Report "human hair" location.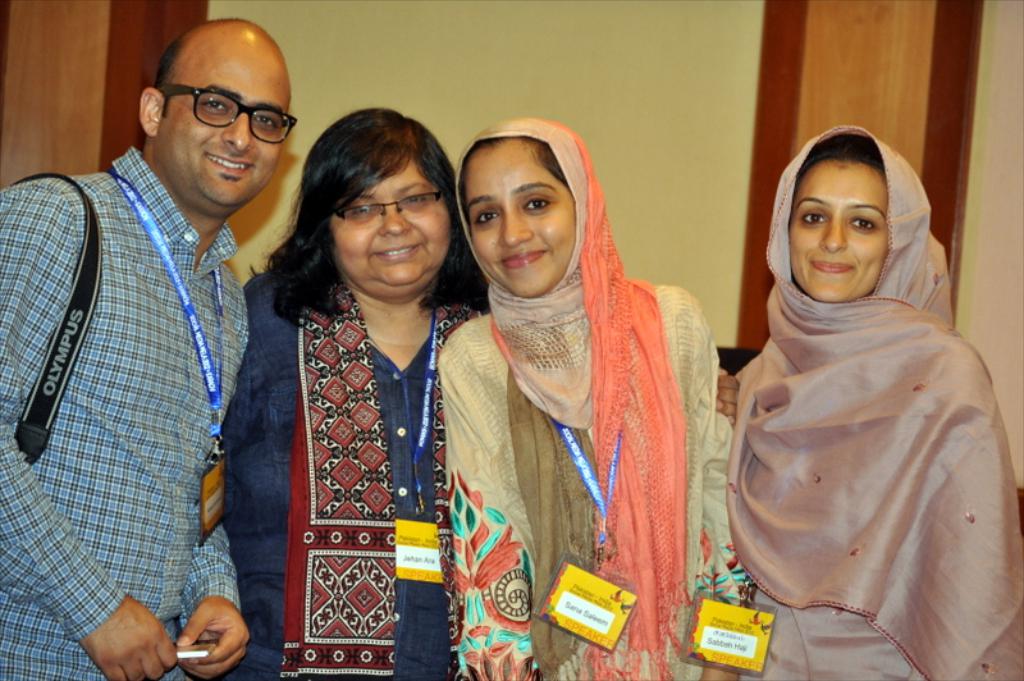
Report: BBox(268, 104, 461, 323).
